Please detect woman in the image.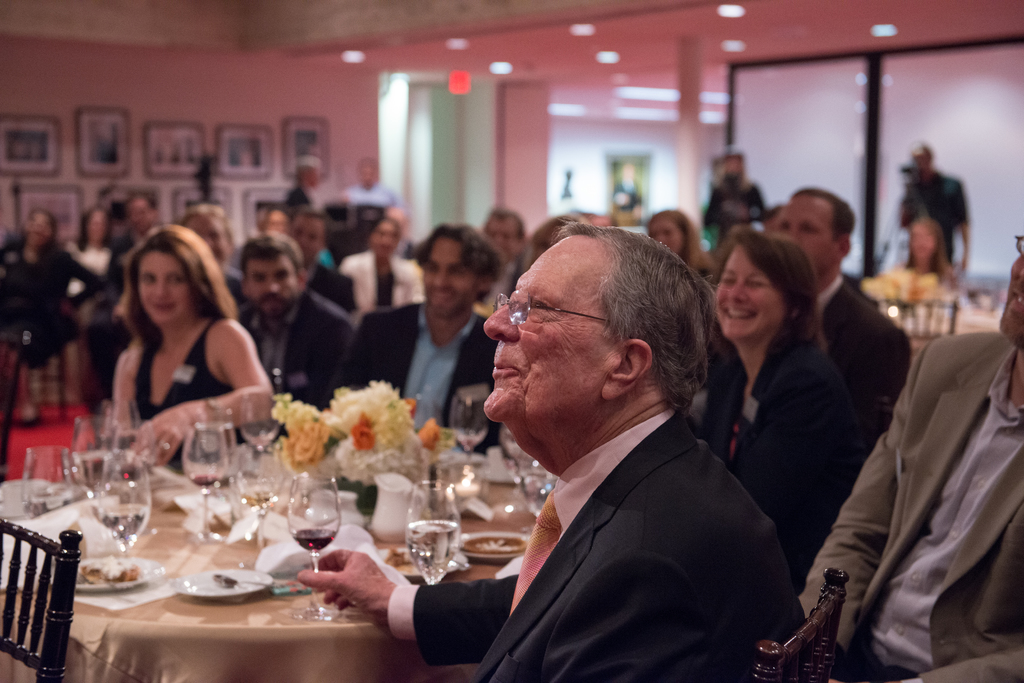
[left=255, top=207, right=286, bottom=239].
